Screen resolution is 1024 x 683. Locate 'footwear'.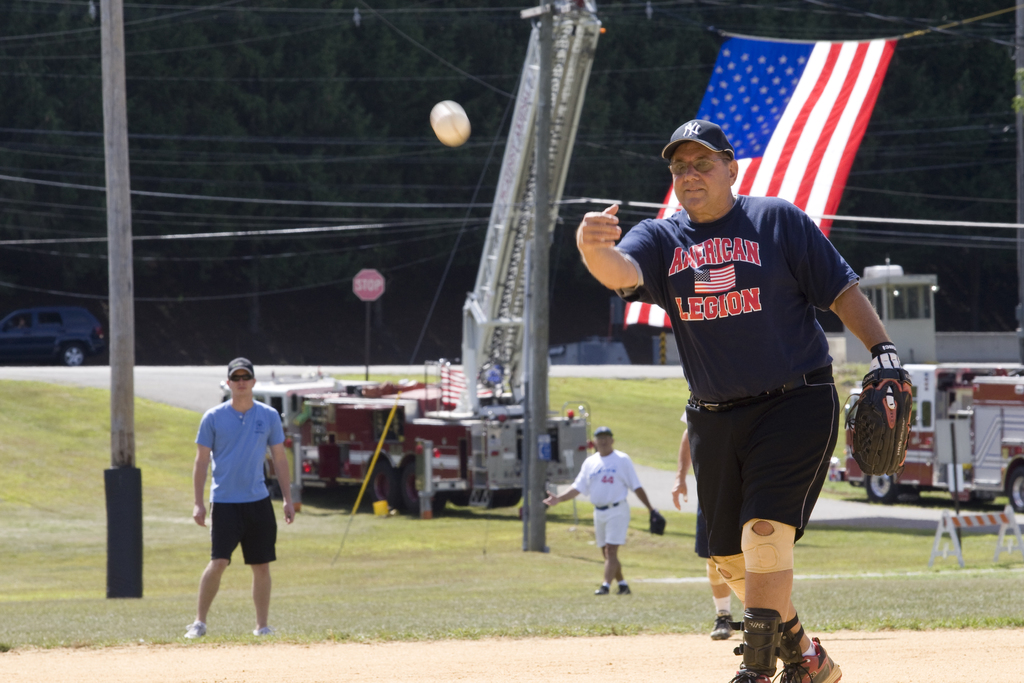
(left=593, top=581, right=610, bottom=598).
